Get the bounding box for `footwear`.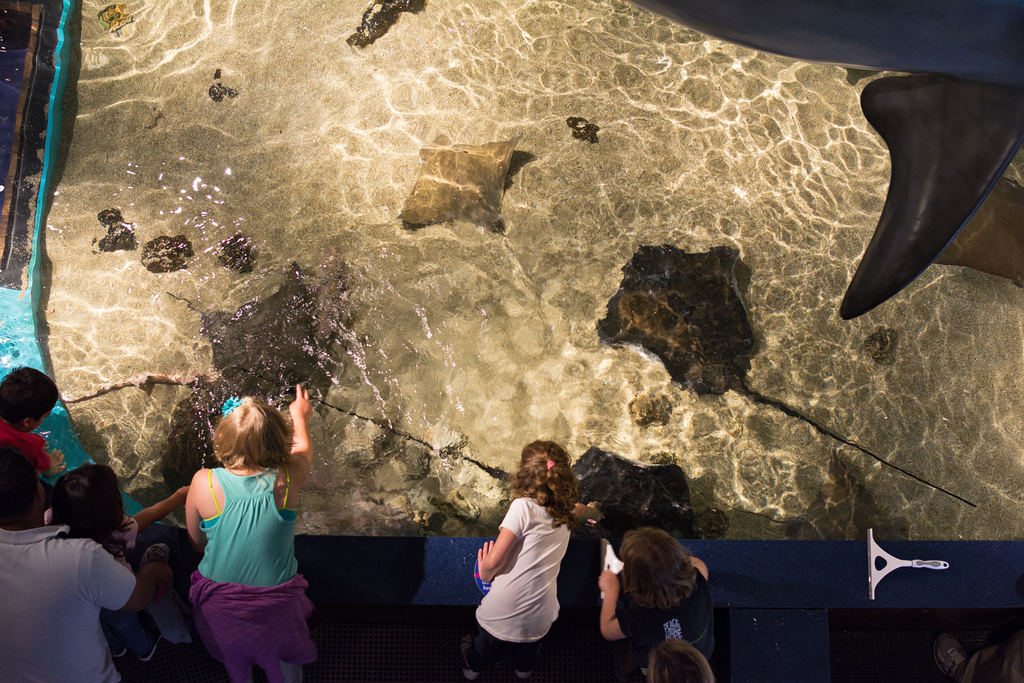
<region>459, 638, 479, 680</region>.
